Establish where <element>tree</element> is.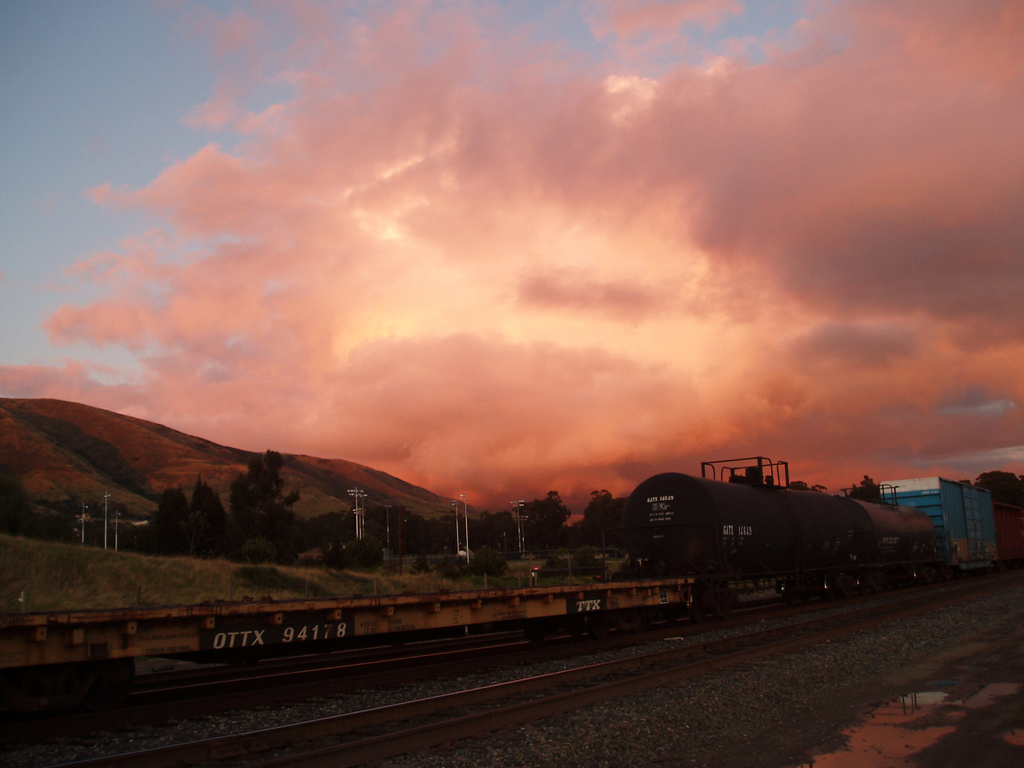
Established at 196, 477, 228, 547.
